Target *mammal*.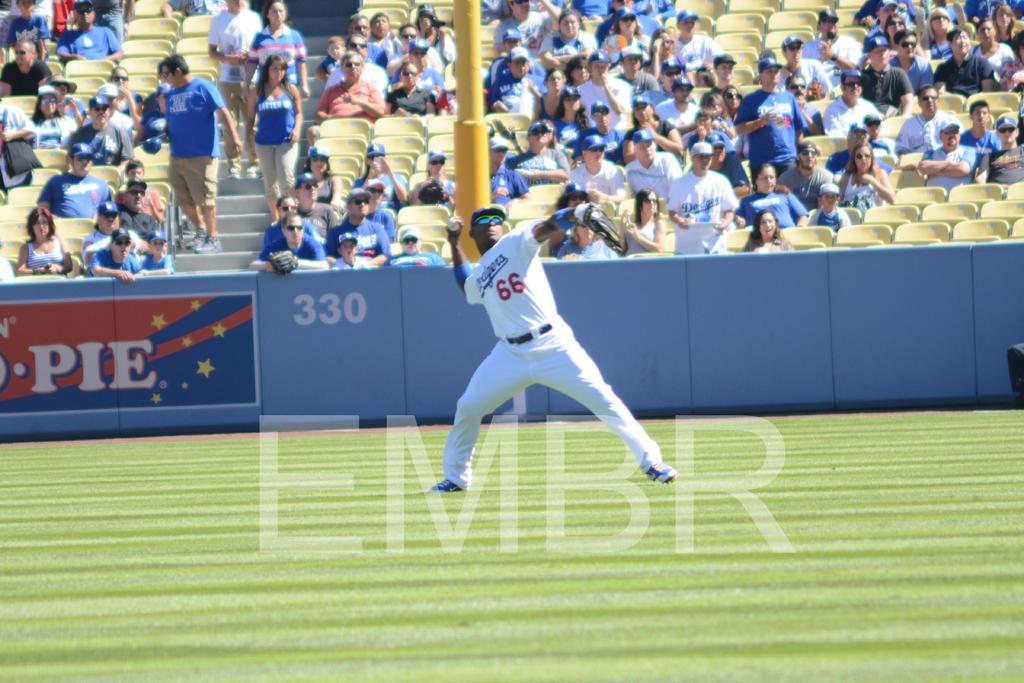
Target region: [931, 27, 991, 90].
